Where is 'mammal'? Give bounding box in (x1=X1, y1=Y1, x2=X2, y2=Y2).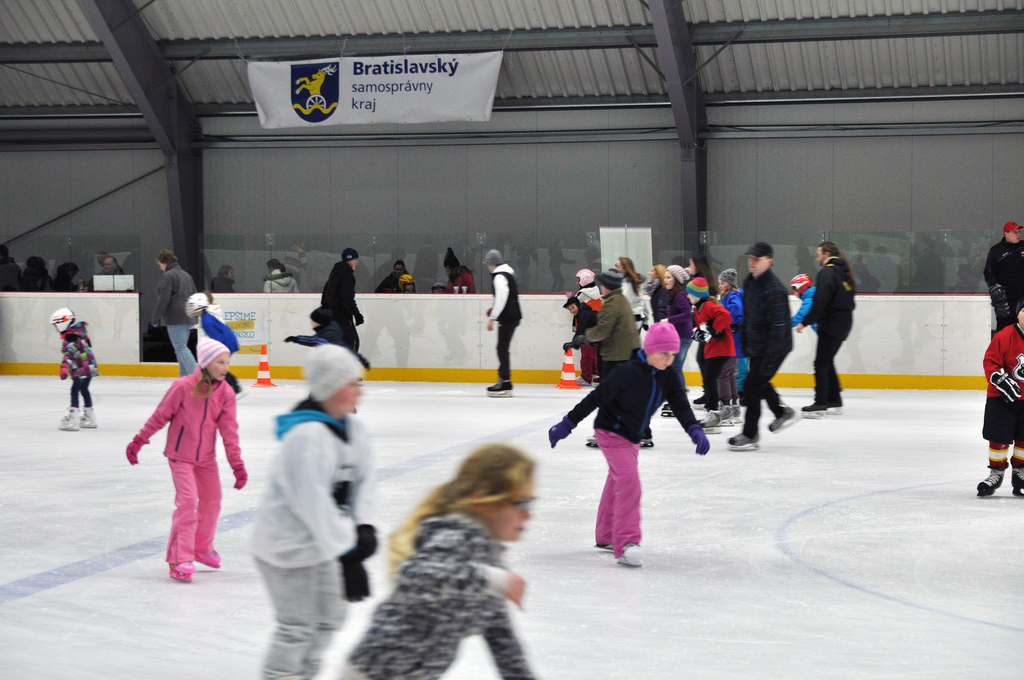
(x1=789, y1=271, x2=842, y2=389).
